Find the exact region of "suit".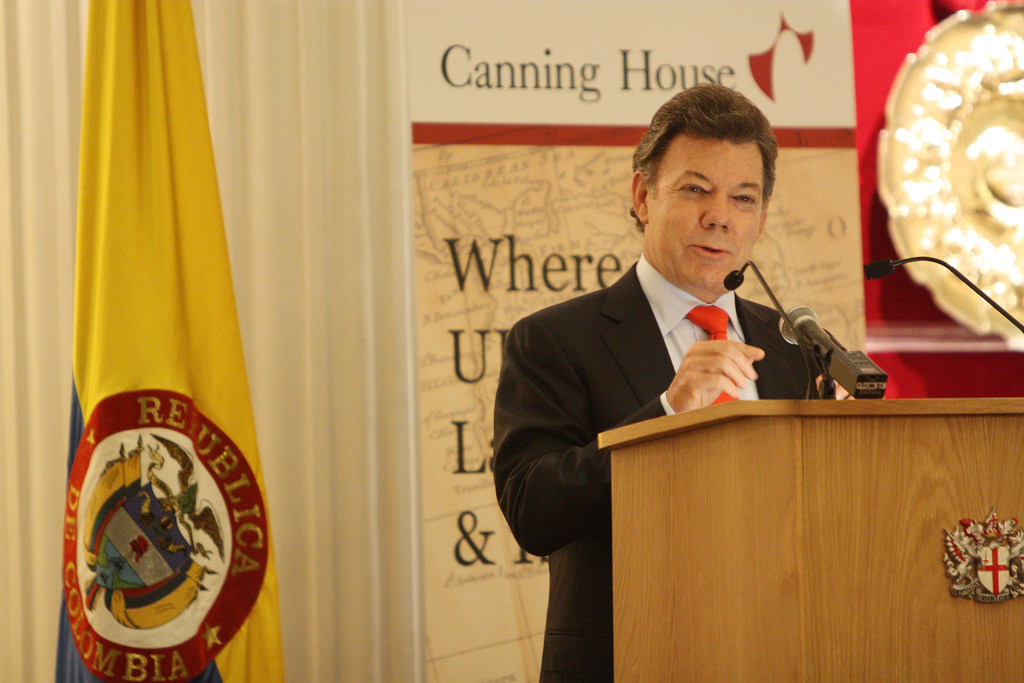
Exact region: <bbox>492, 252, 847, 682</bbox>.
